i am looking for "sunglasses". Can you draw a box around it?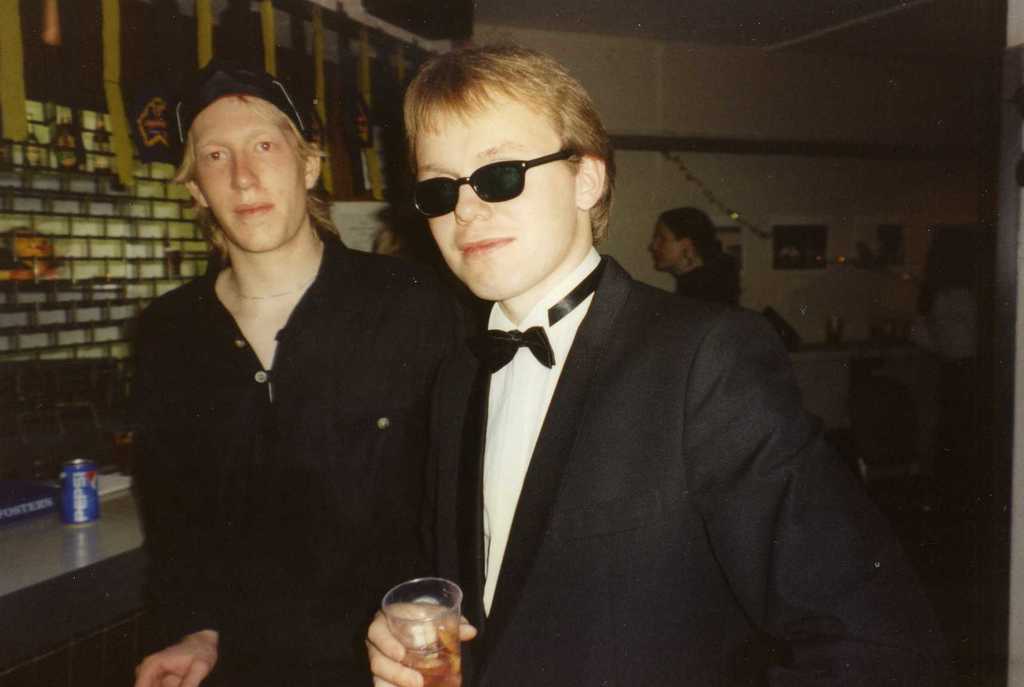
Sure, the bounding box is 411,148,575,219.
